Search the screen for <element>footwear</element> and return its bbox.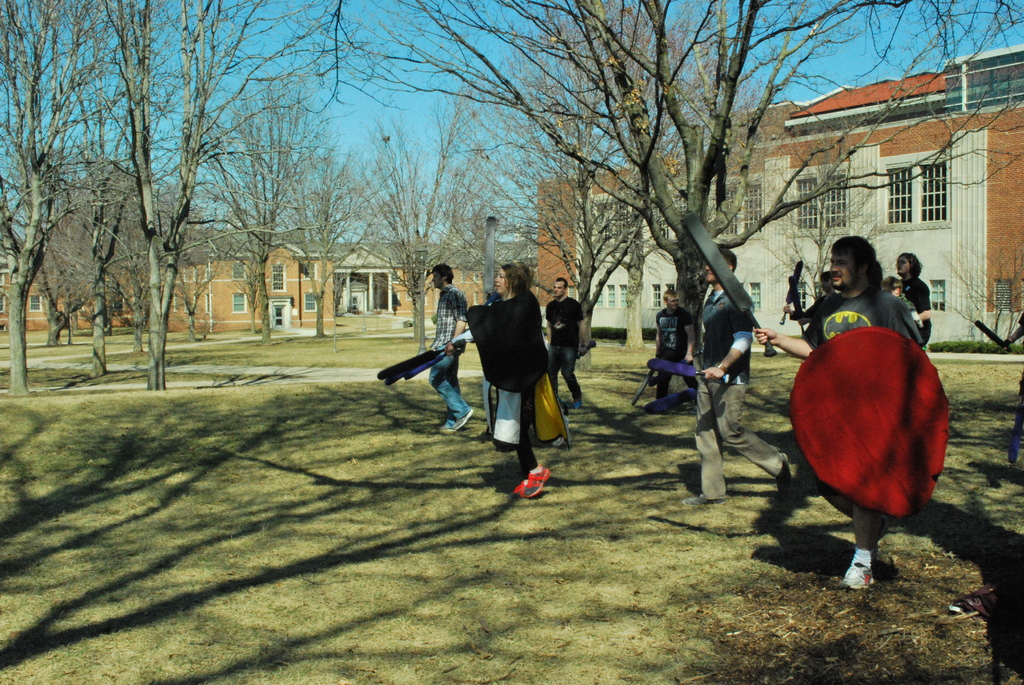
Found: locate(837, 560, 873, 590).
